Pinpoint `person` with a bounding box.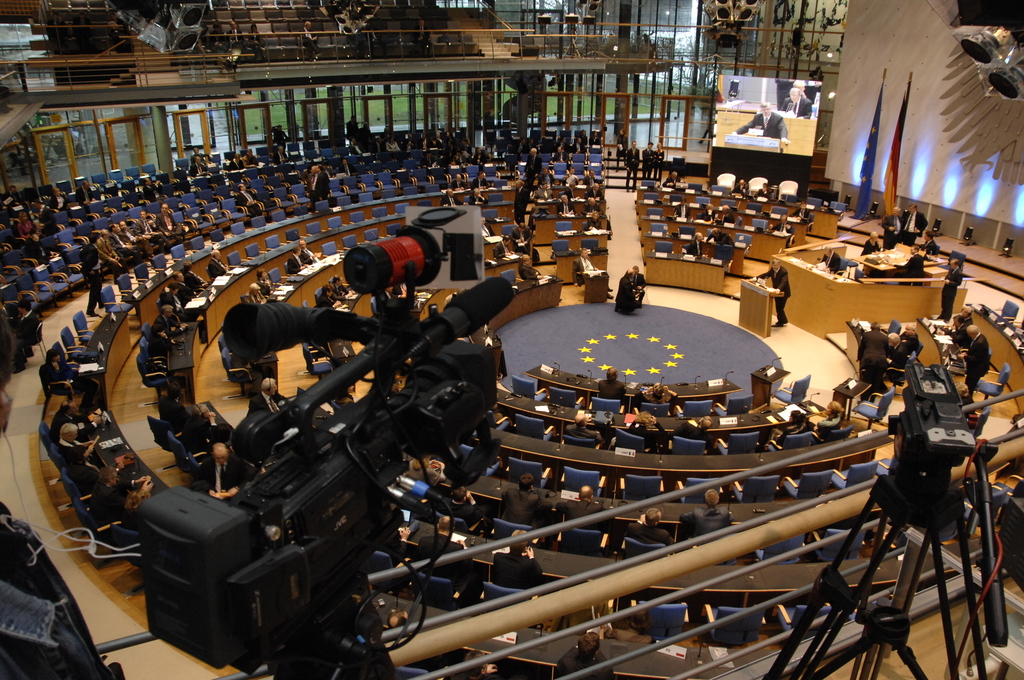
box=[687, 232, 708, 257].
